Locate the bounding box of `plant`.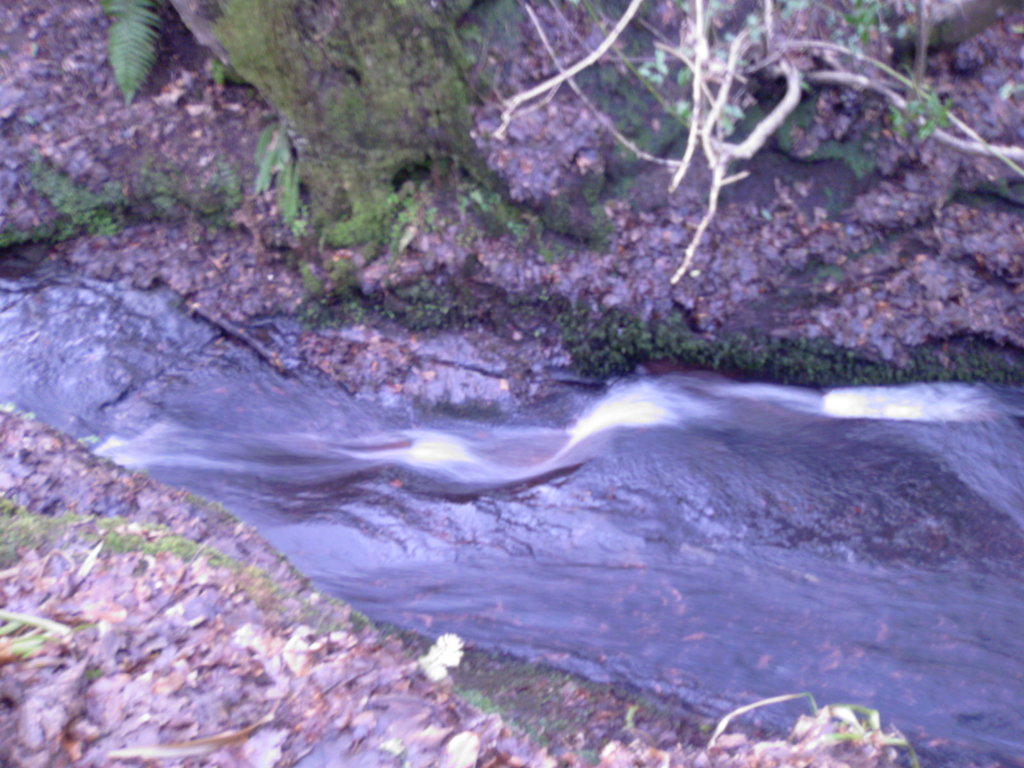
Bounding box: (0,607,86,665).
